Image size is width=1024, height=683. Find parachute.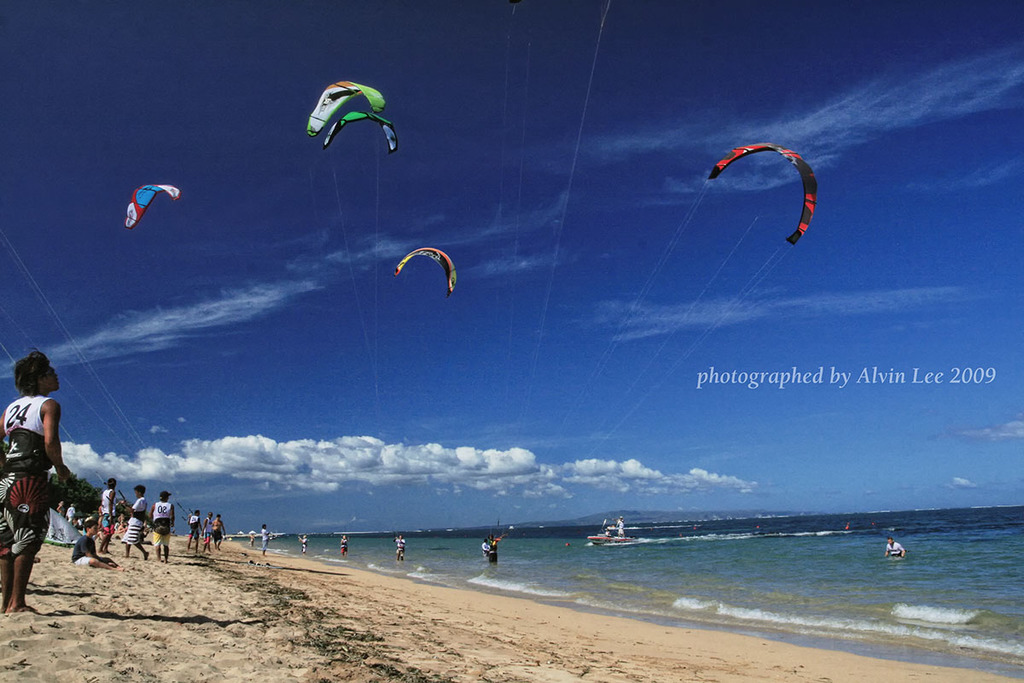
x1=306 y1=78 x2=395 y2=543.
